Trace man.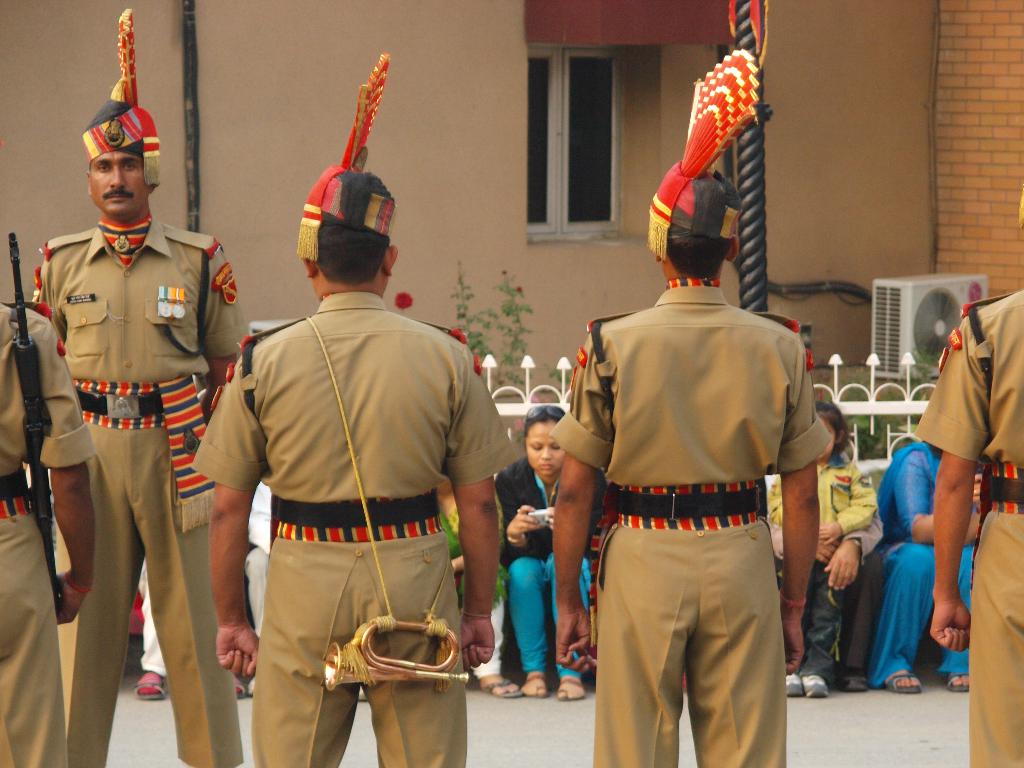
Traced to bbox(914, 196, 1023, 767).
